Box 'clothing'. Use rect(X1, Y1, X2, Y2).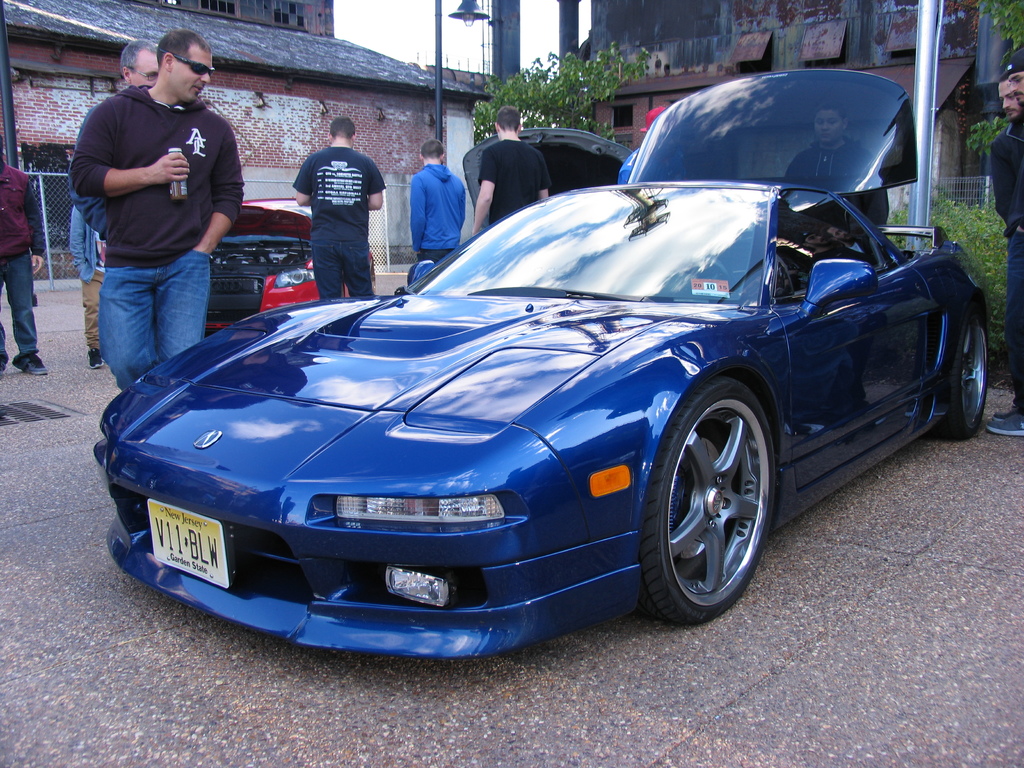
rect(0, 164, 47, 358).
